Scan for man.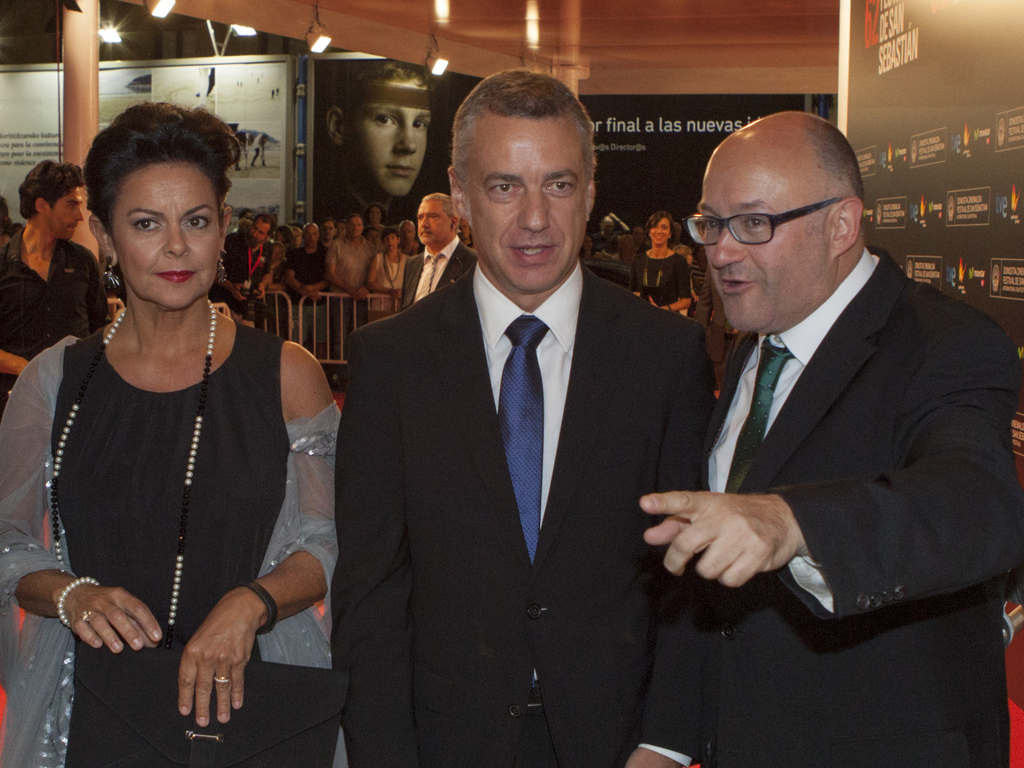
Scan result: bbox=[315, 58, 435, 221].
